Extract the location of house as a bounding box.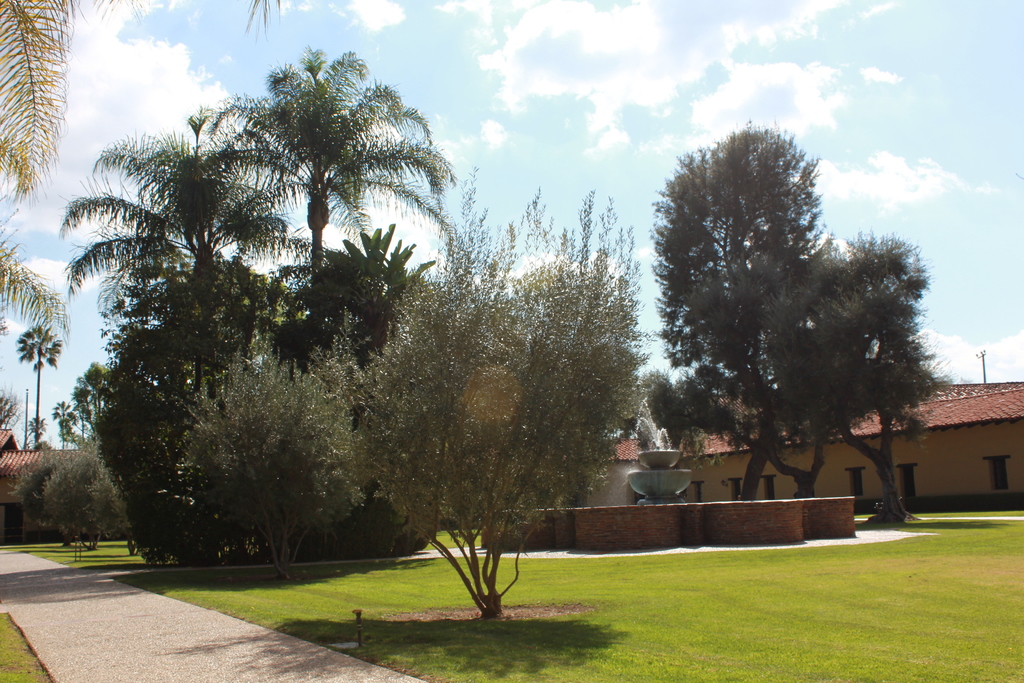
(0, 422, 74, 534).
